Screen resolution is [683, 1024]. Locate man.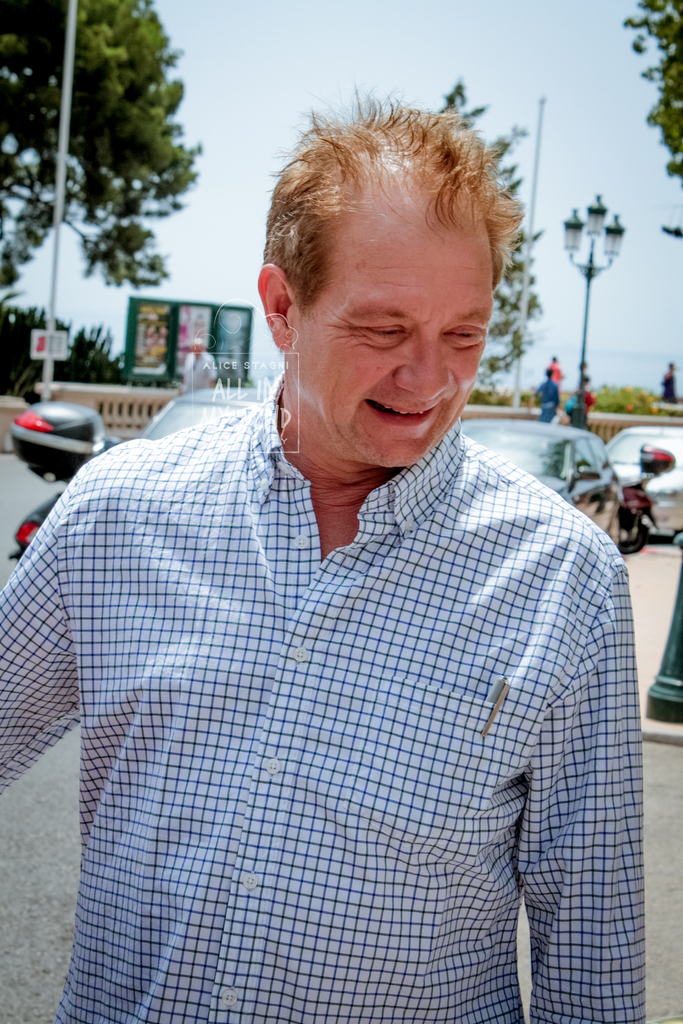
174:337:213:394.
